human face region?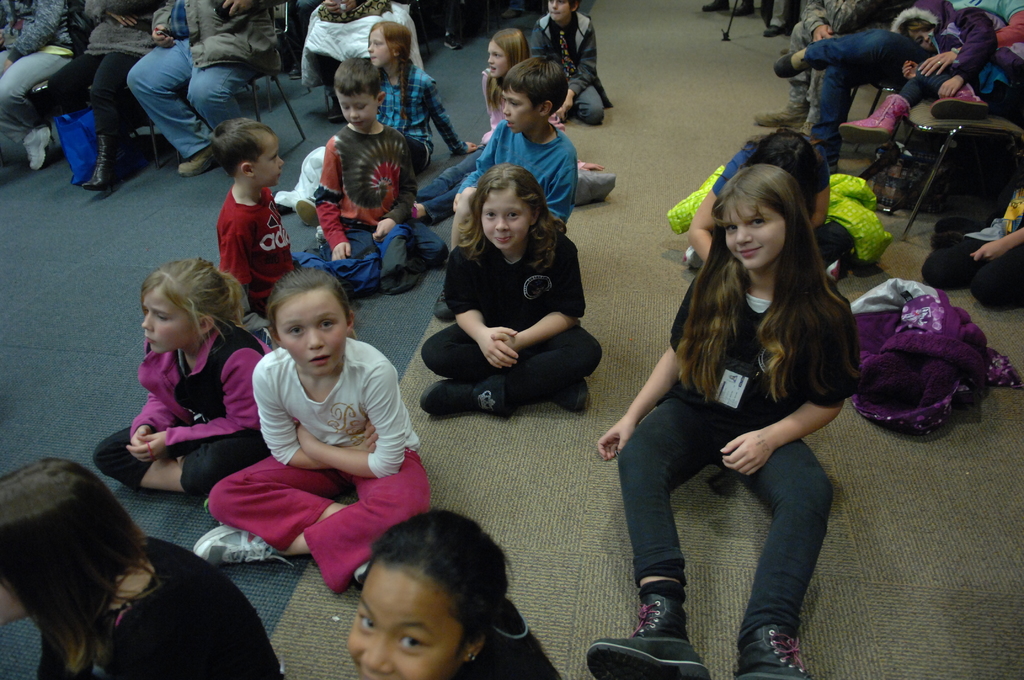
{"x1": 504, "y1": 93, "x2": 547, "y2": 129}
